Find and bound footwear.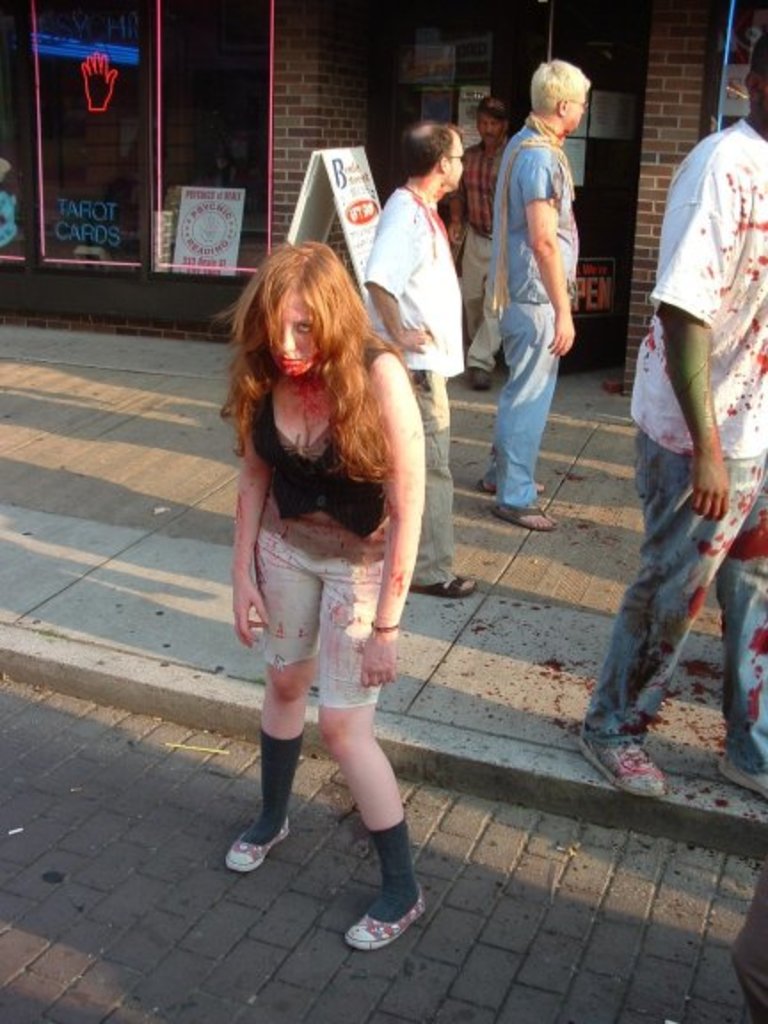
Bound: 574:734:667:796.
